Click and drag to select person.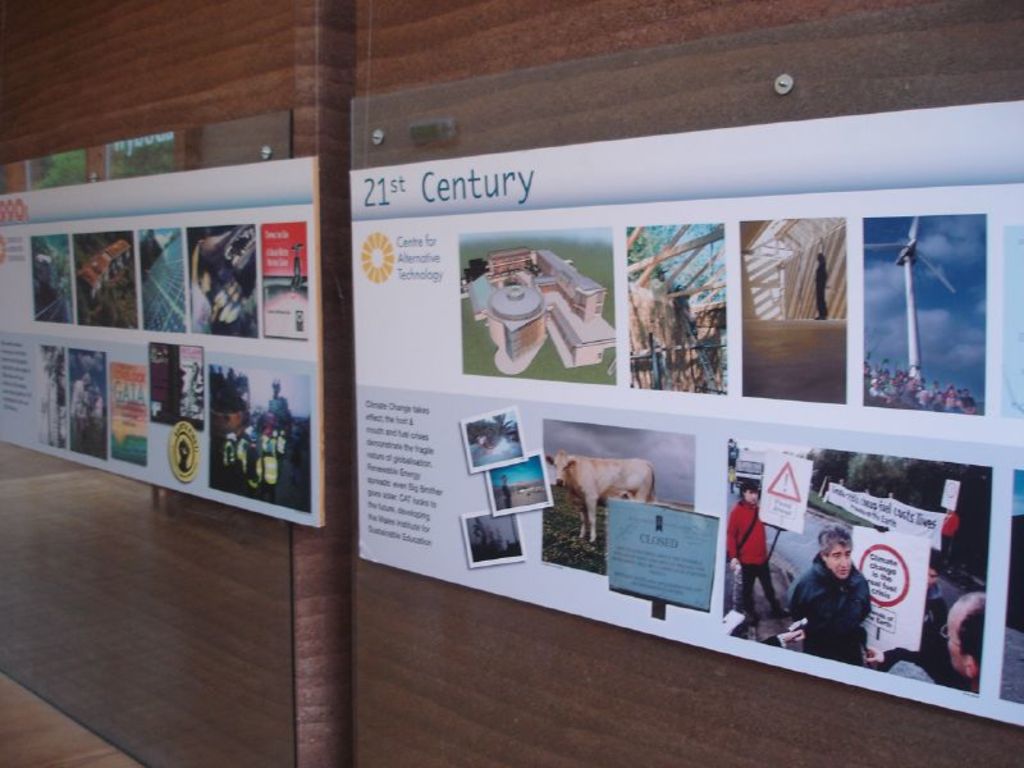
Selection: x1=787 y1=521 x2=877 y2=666.
